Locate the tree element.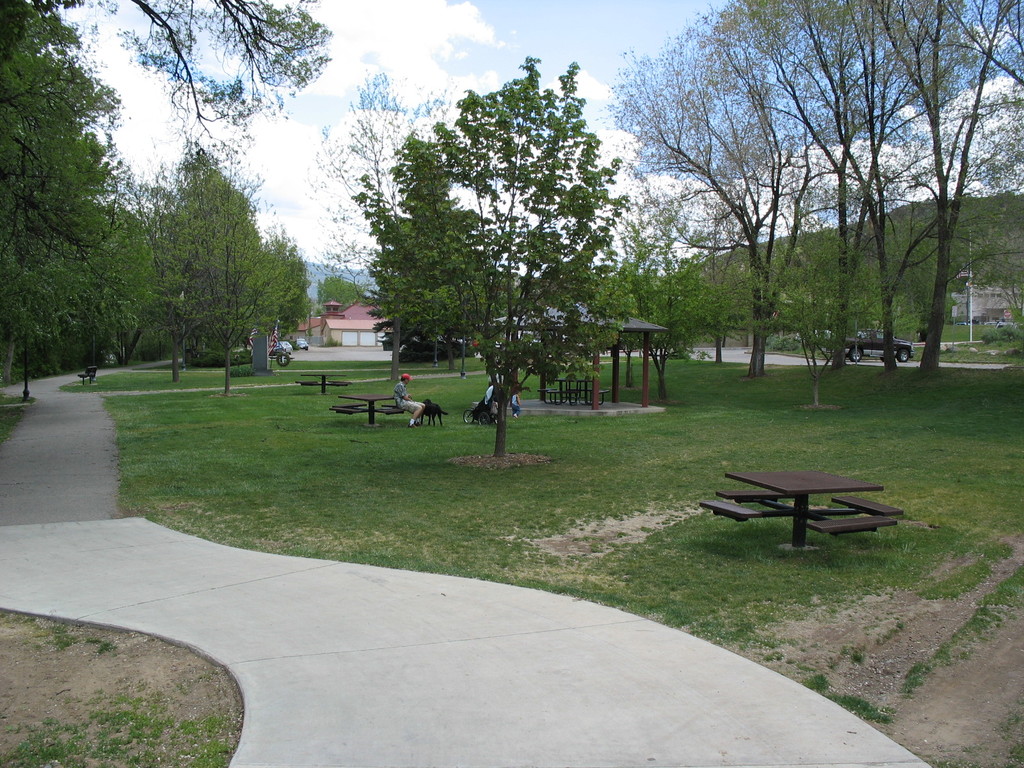
Element bbox: (x1=296, y1=72, x2=451, y2=280).
